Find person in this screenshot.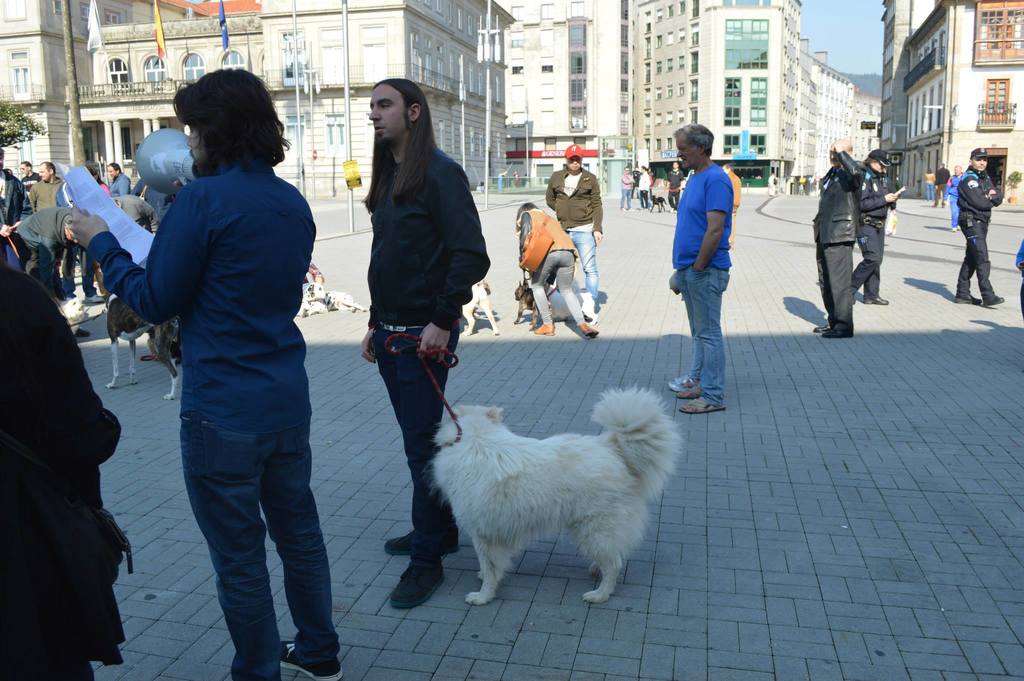
The bounding box for person is 20/154/39/212.
